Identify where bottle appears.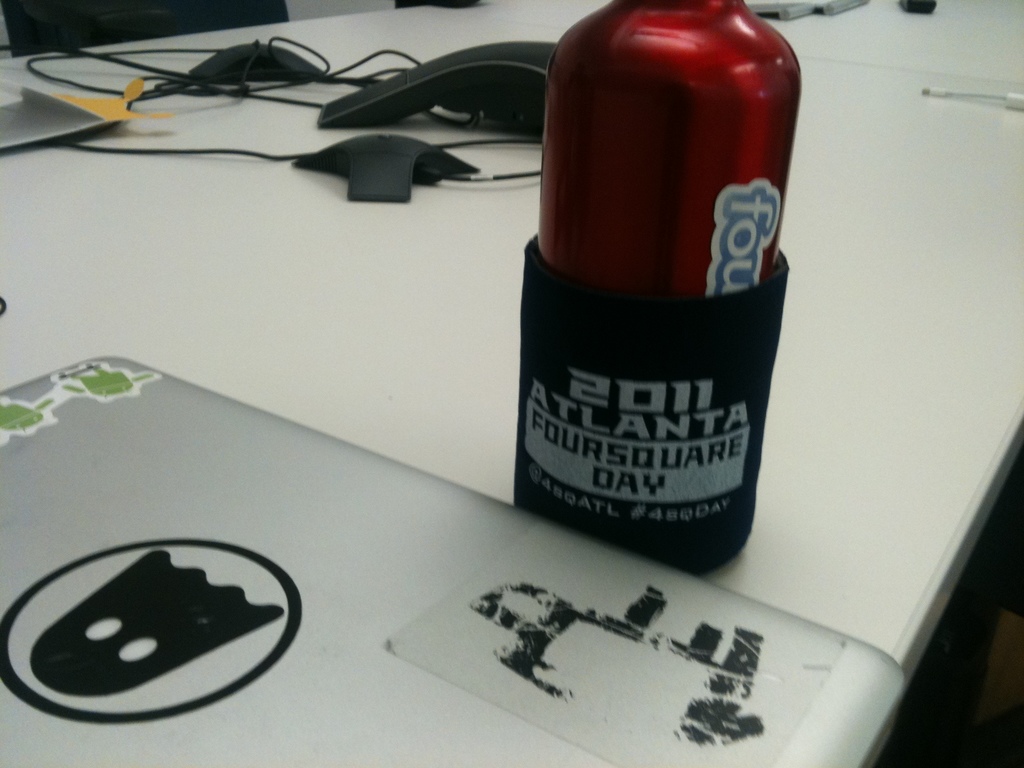
Appears at 514/0/793/559.
